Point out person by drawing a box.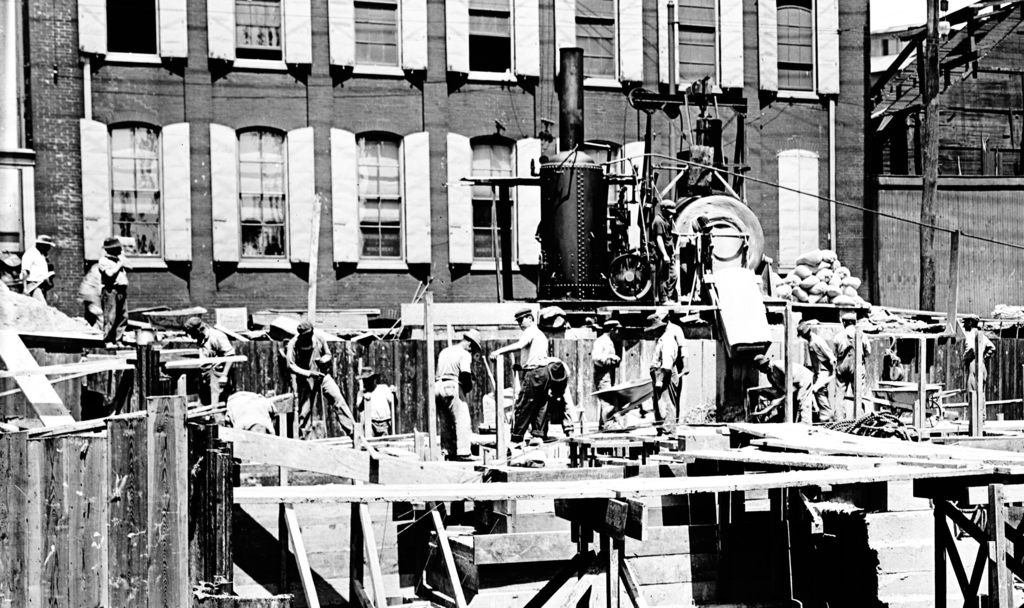
bbox(643, 312, 684, 445).
